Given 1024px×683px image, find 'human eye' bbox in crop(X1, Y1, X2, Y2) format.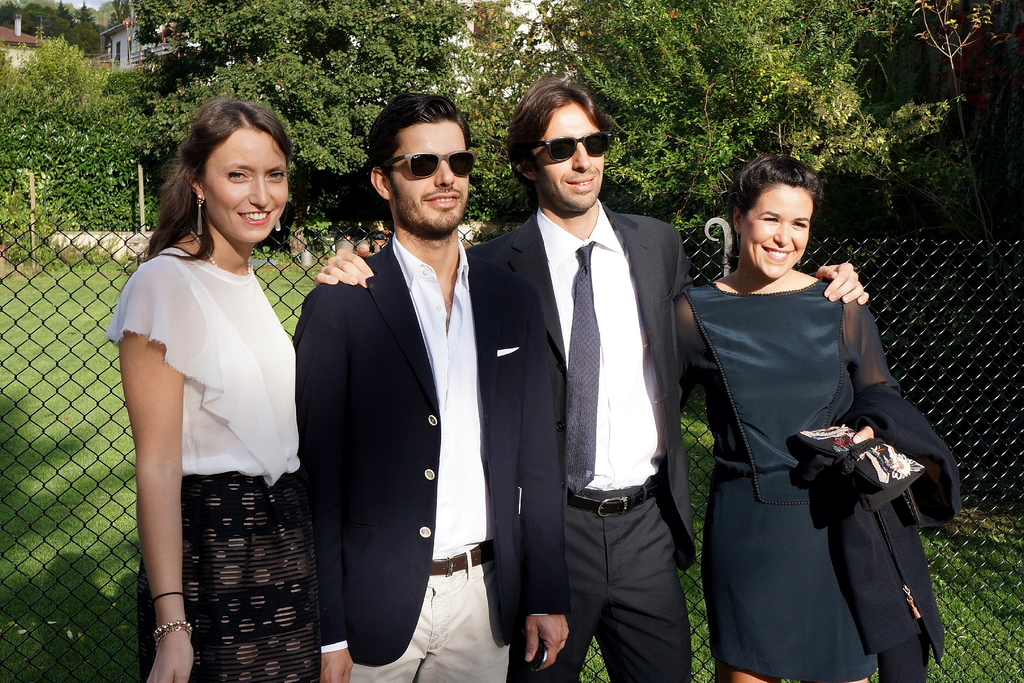
crop(226, 169, 248, 185).
